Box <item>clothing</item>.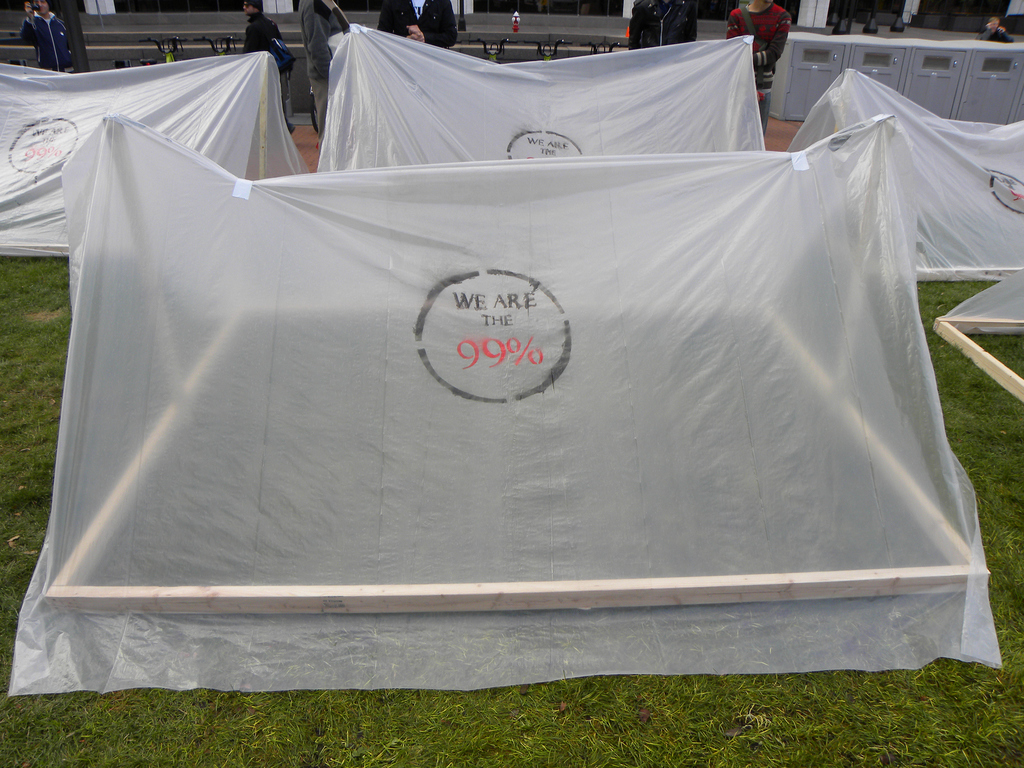
crop(723, 3, 794, 130).
